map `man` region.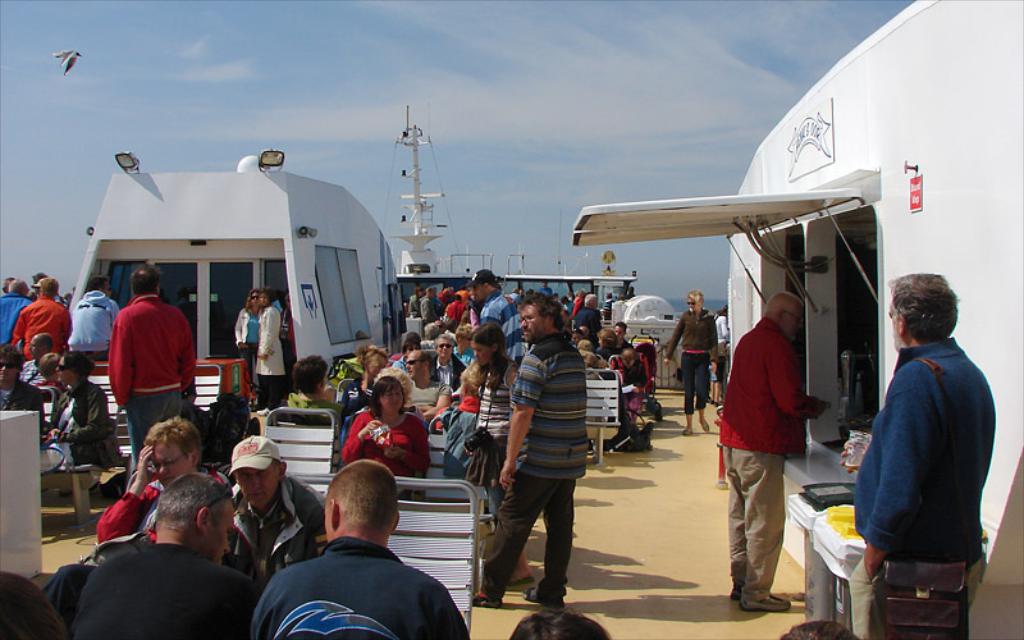
Mapped to [left=97, top=420, right=198, bottom=540].
